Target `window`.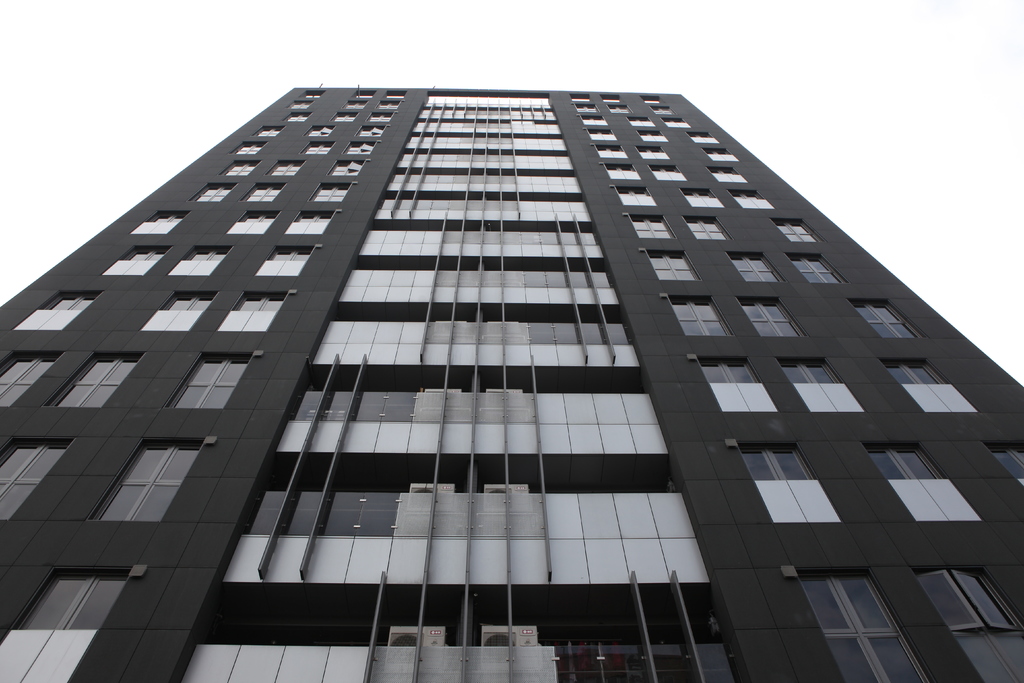
Target region: box=[733, 437, 839, 524].
